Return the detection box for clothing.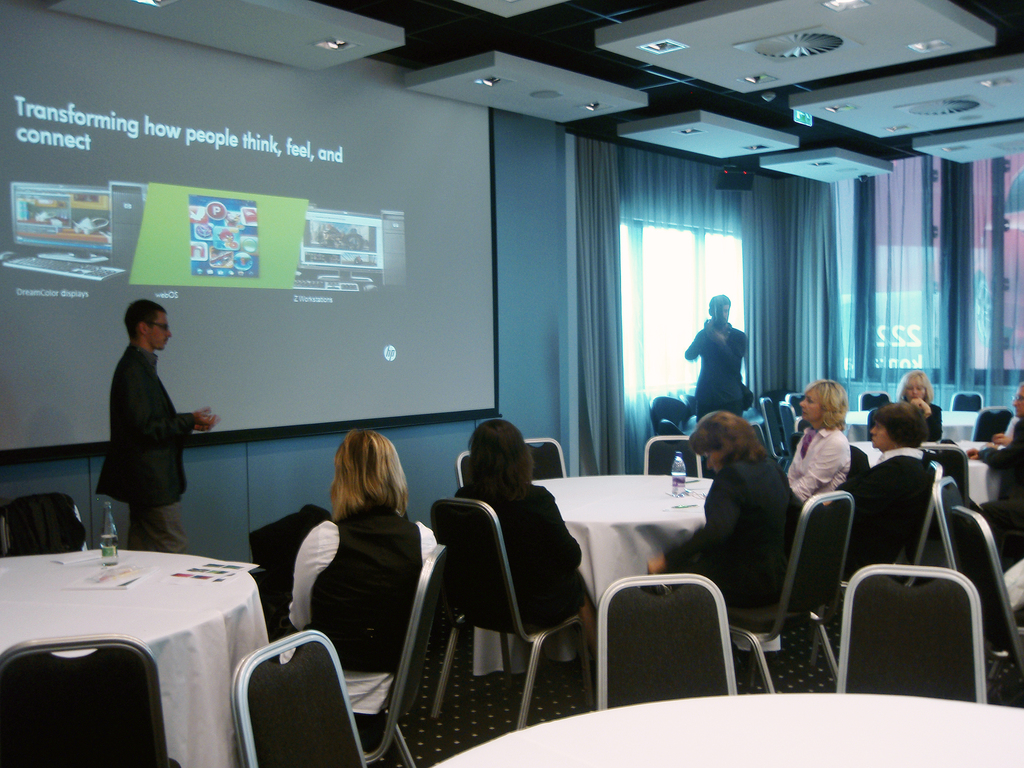
(left=97, top=343, right=191, bottom=560).
